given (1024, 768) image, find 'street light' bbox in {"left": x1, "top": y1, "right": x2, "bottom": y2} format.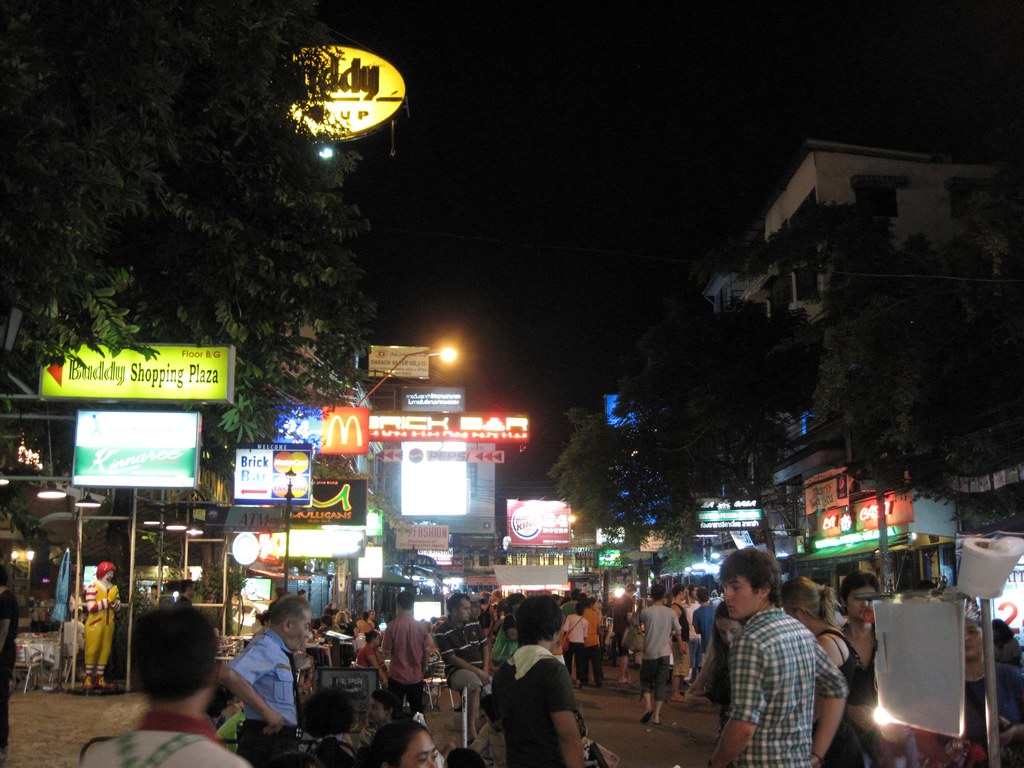
{"left": 355, "top": 335, "right": 463, "bottom": 415}.
